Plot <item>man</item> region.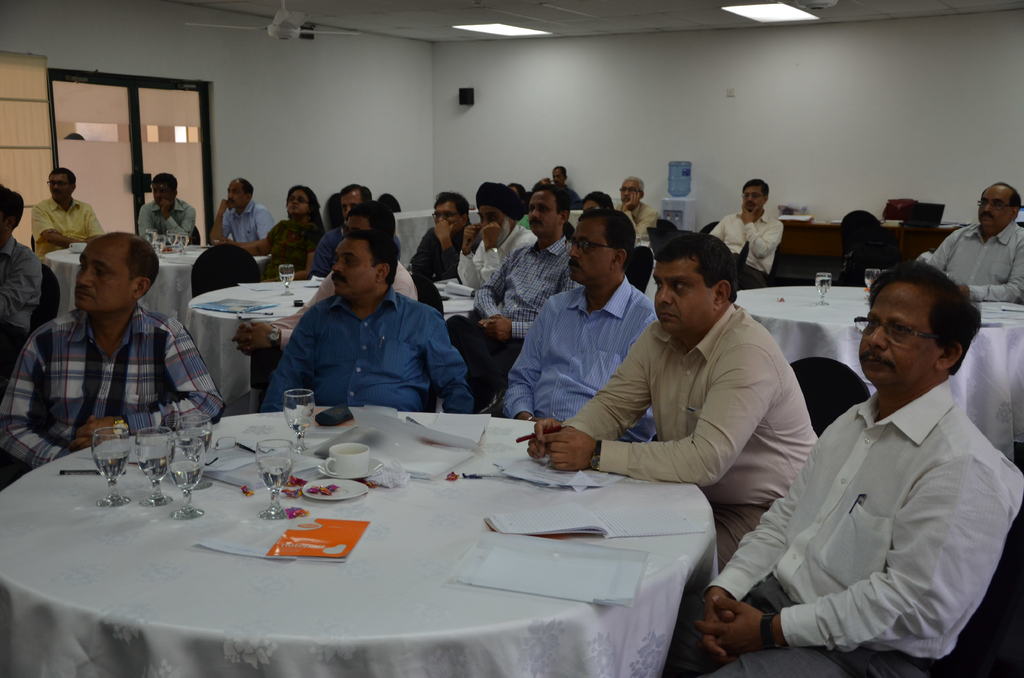
Plotted at bbox=[609, 173, 660, 254].
